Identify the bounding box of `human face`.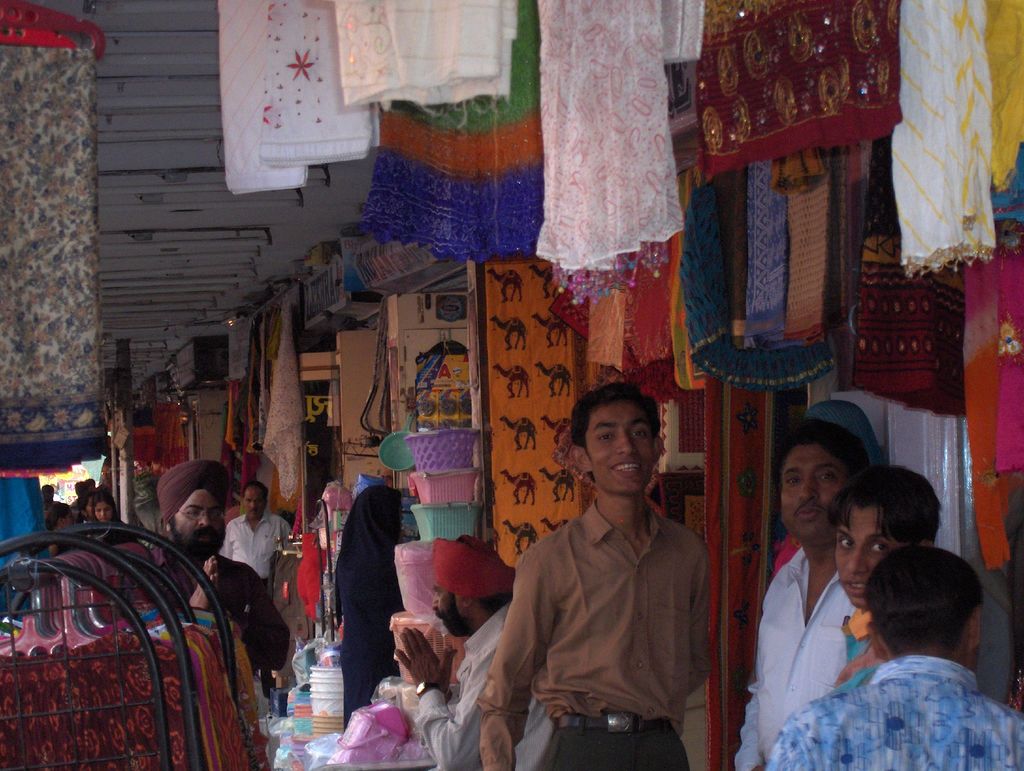
detection(86, 501, 95, 519).
